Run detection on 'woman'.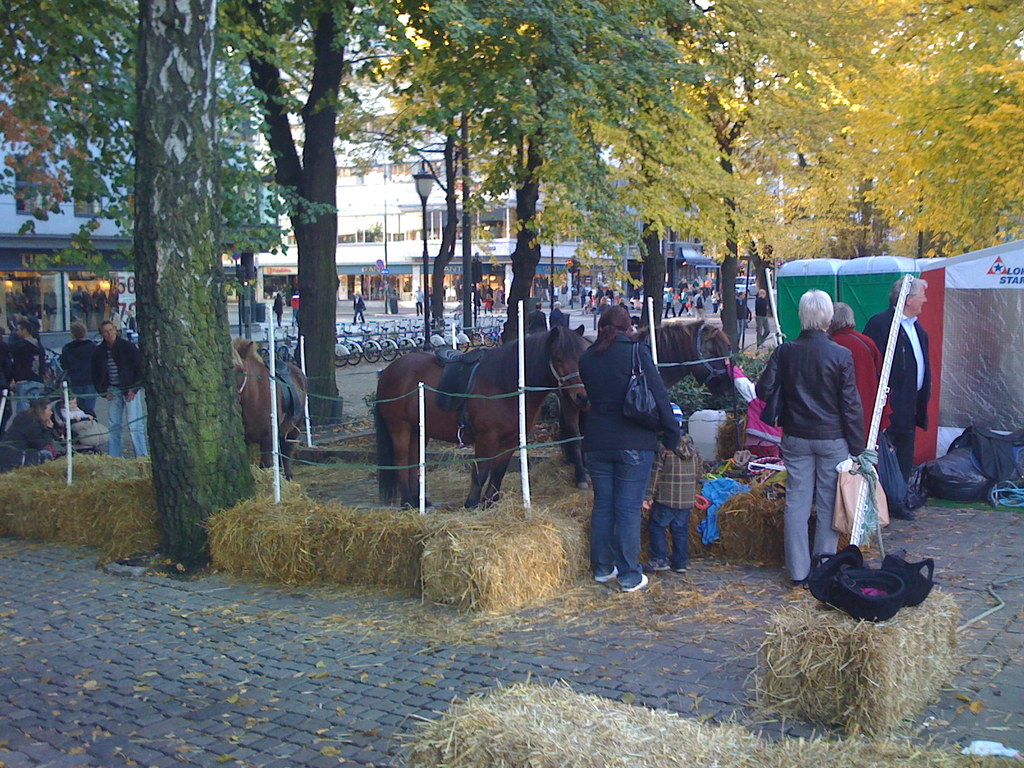
Result: box=[678, 288, 692, 315].
